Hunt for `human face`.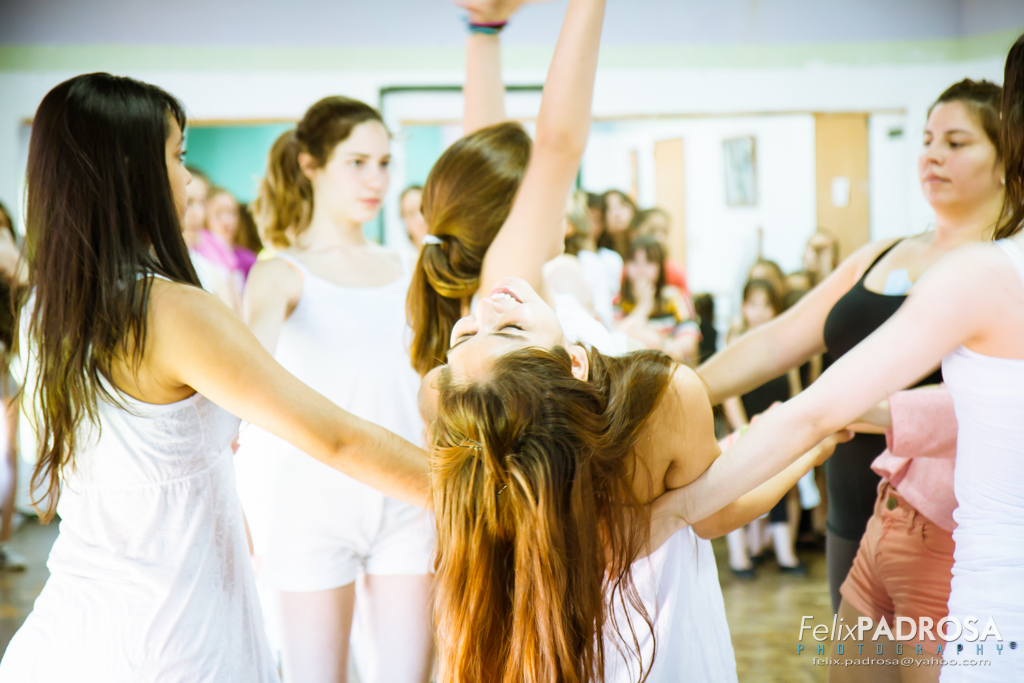
Hunted down at pyautogui.locateOnScreen(187, 174, 215, 233).
